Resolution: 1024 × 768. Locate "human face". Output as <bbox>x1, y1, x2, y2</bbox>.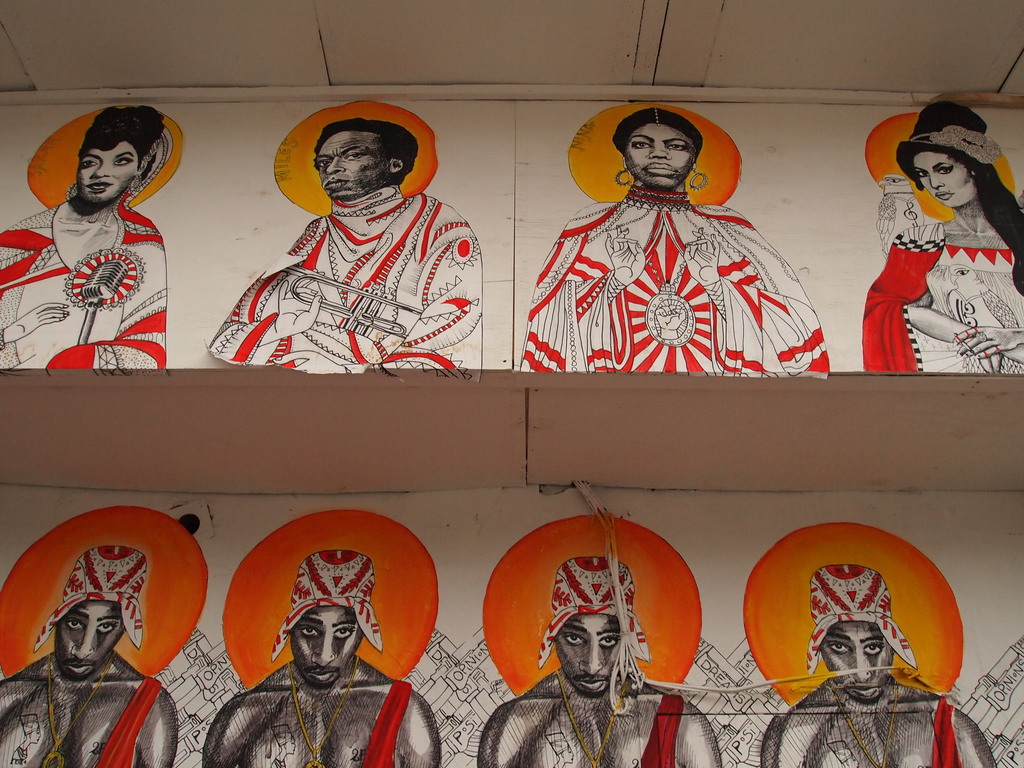
<bbox>622, 118, 701, 188</bbox>.
